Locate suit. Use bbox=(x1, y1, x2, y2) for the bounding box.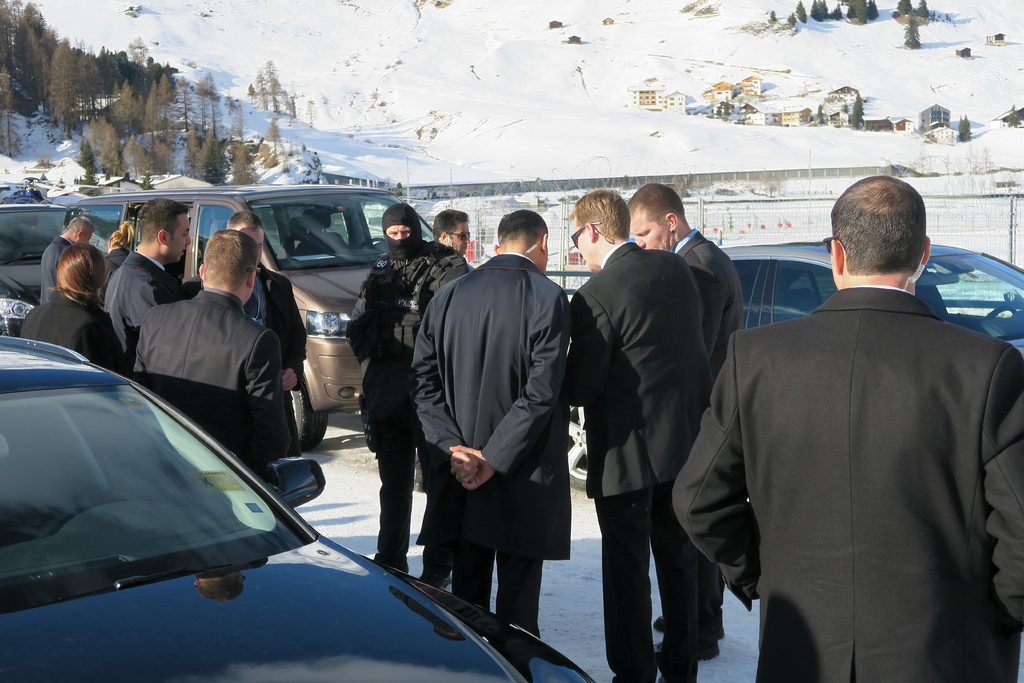
bbox=(135, 287, 290, 468).
